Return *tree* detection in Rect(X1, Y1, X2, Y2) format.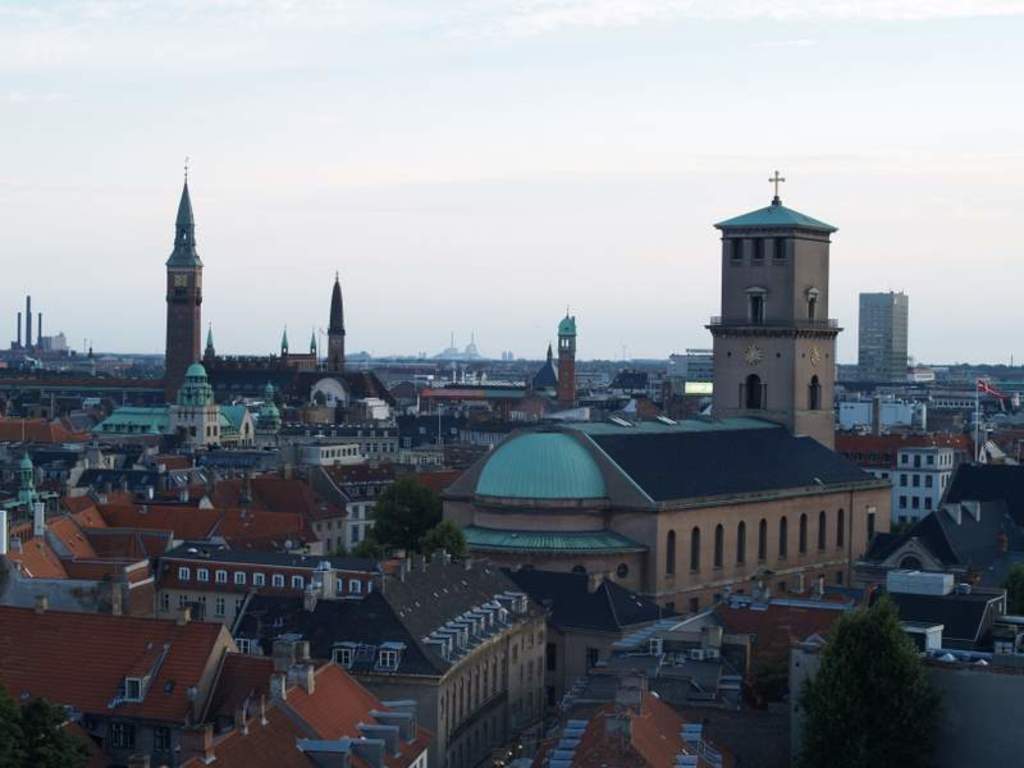
Rect(351, 466, 480, 557).
